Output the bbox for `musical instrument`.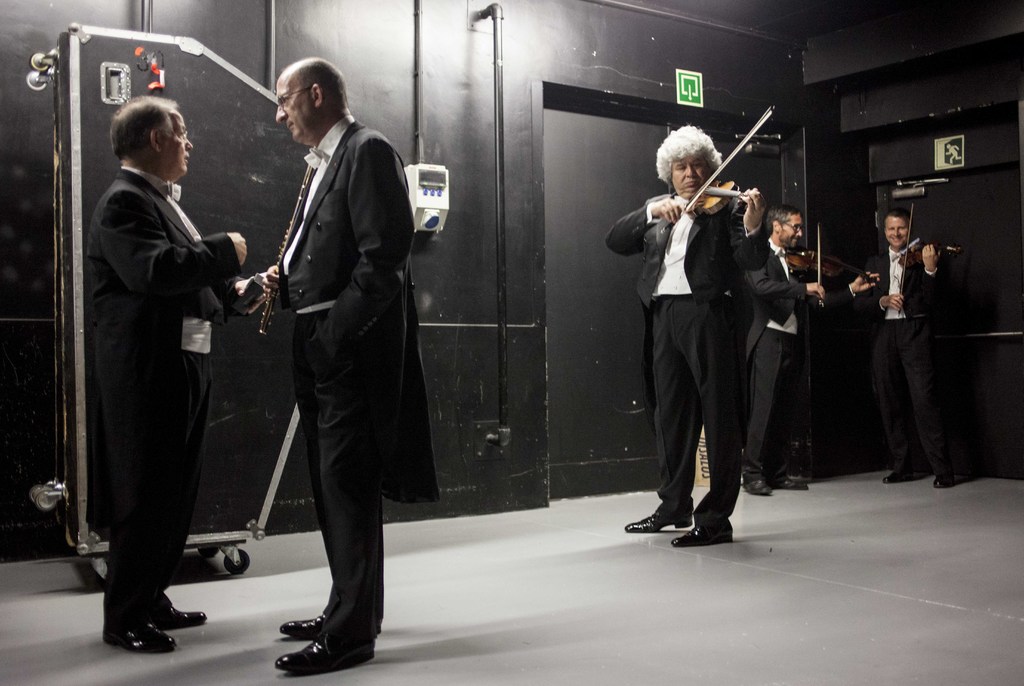
<box>255,156,325,340</box>.
